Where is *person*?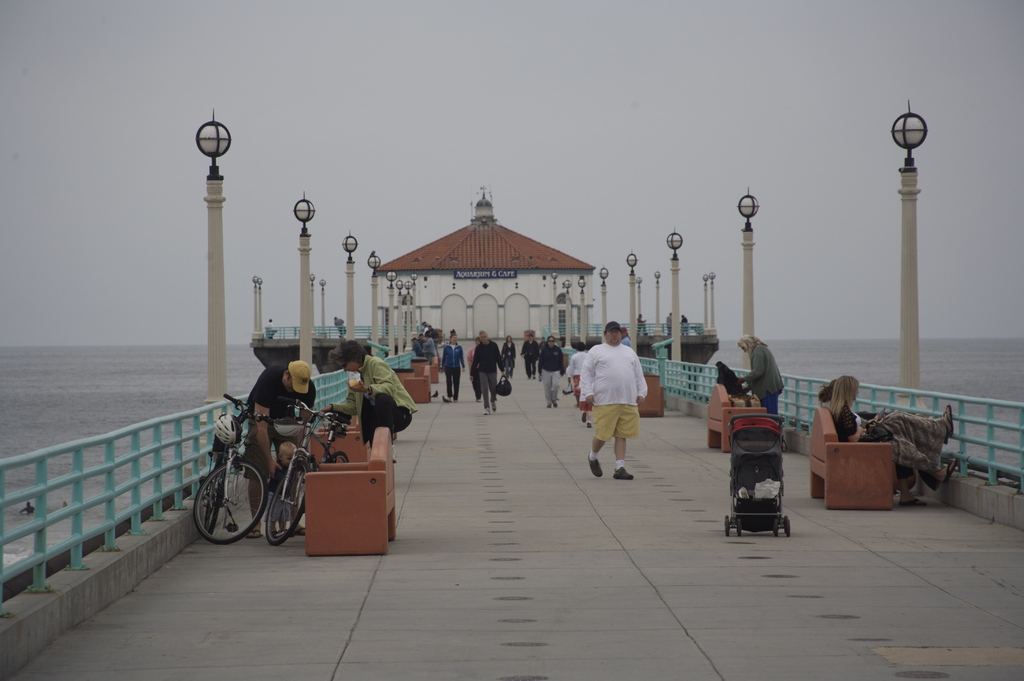
<bbox>468, 326, 506, 414</bbox>.
